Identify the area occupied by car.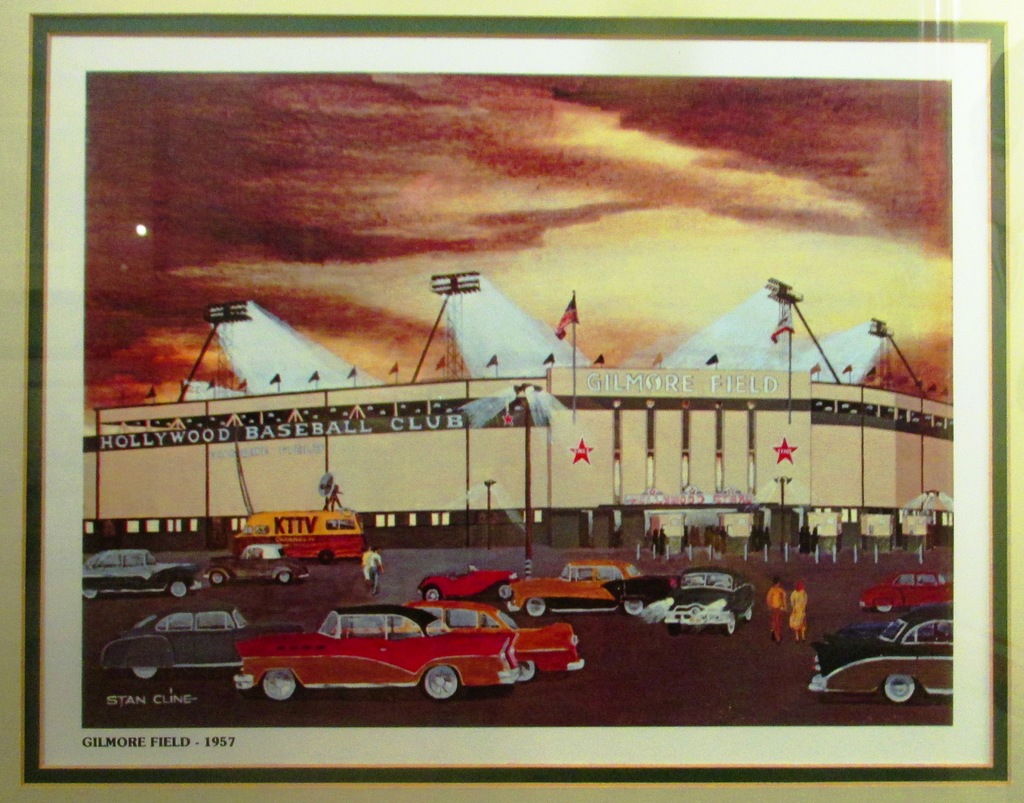
Area: select_region(398, 601, 580, 671).
